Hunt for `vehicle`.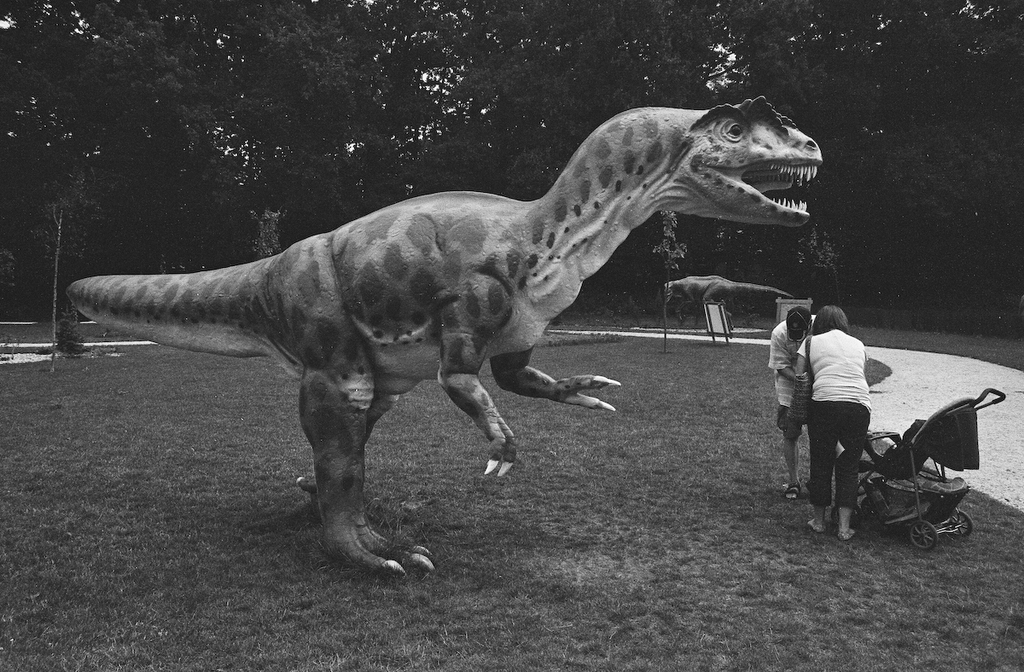
Hunted down at detection(829, 384, 1006, 554).
